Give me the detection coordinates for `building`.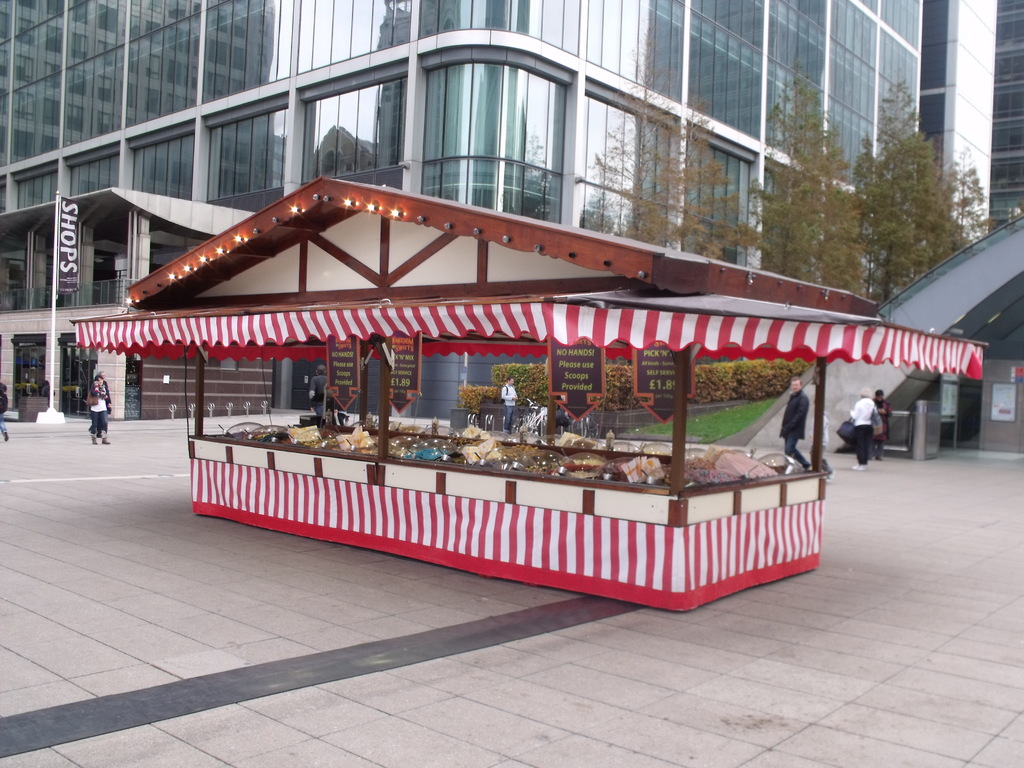
detection(0, 0, 1023, 451).
